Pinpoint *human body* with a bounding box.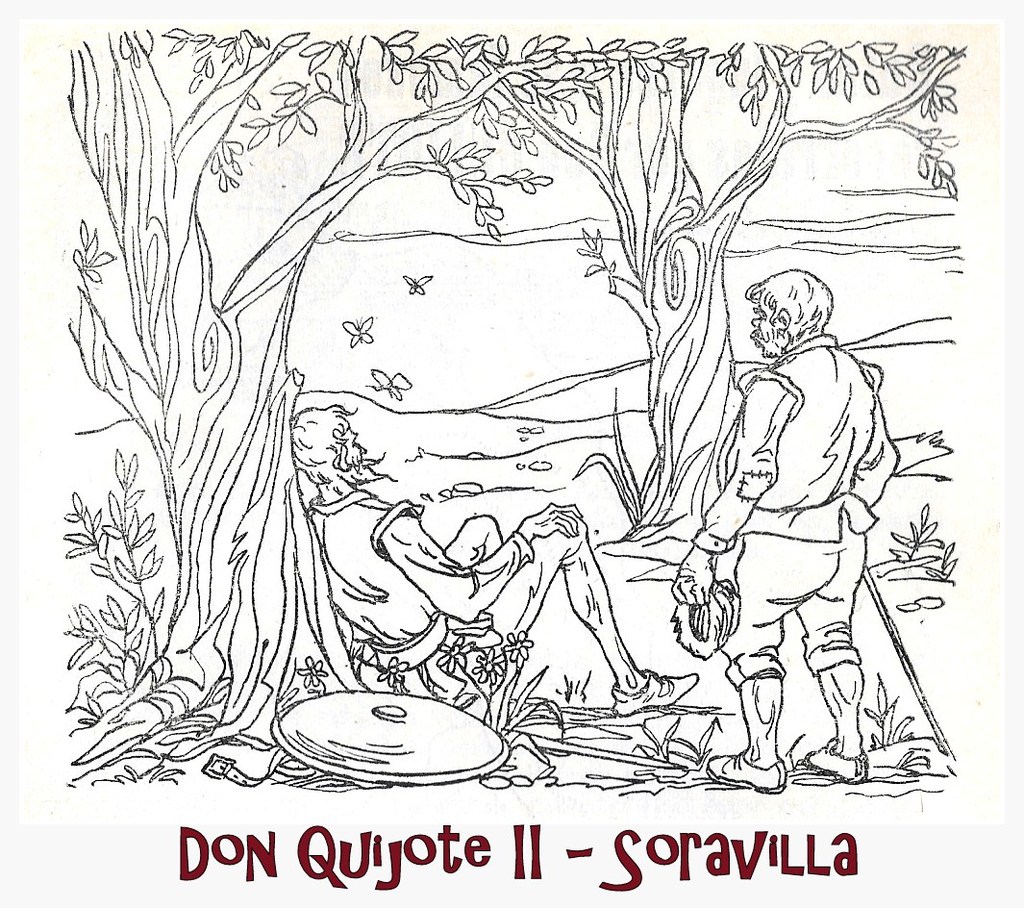
{"left": 674, "top": 269, "right": 901, "bottom": 769}.
